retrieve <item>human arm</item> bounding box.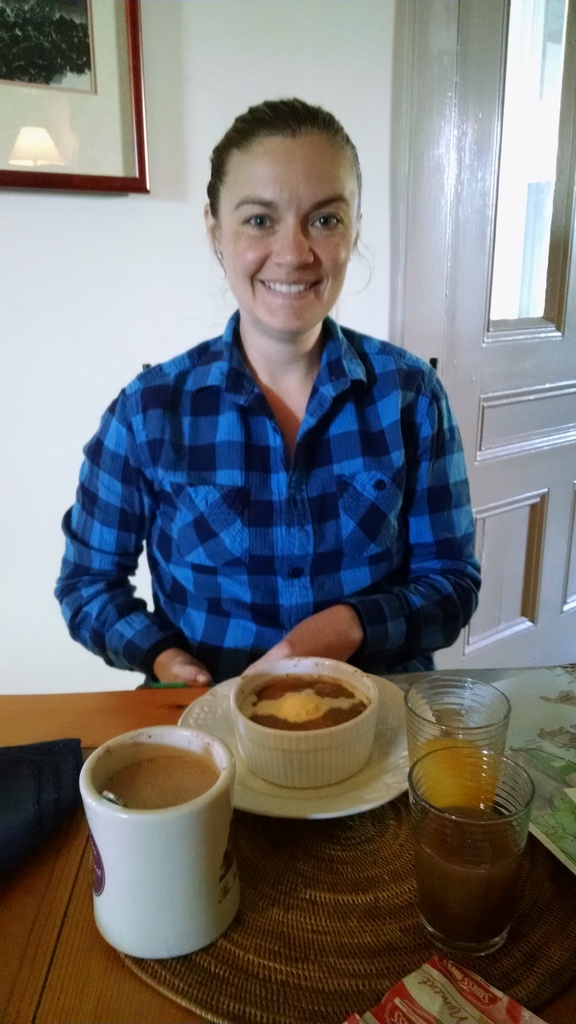
Bounding box: locate(256, 397, 482, 672).
